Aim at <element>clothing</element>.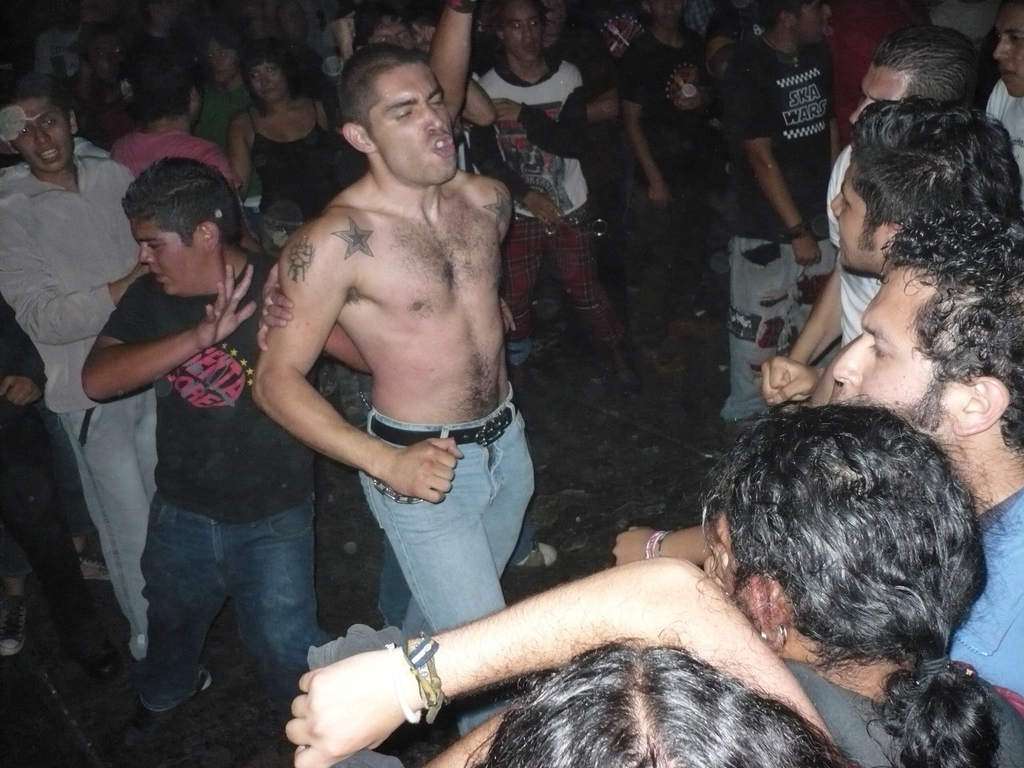
Aimed at 826/6/922/142.
